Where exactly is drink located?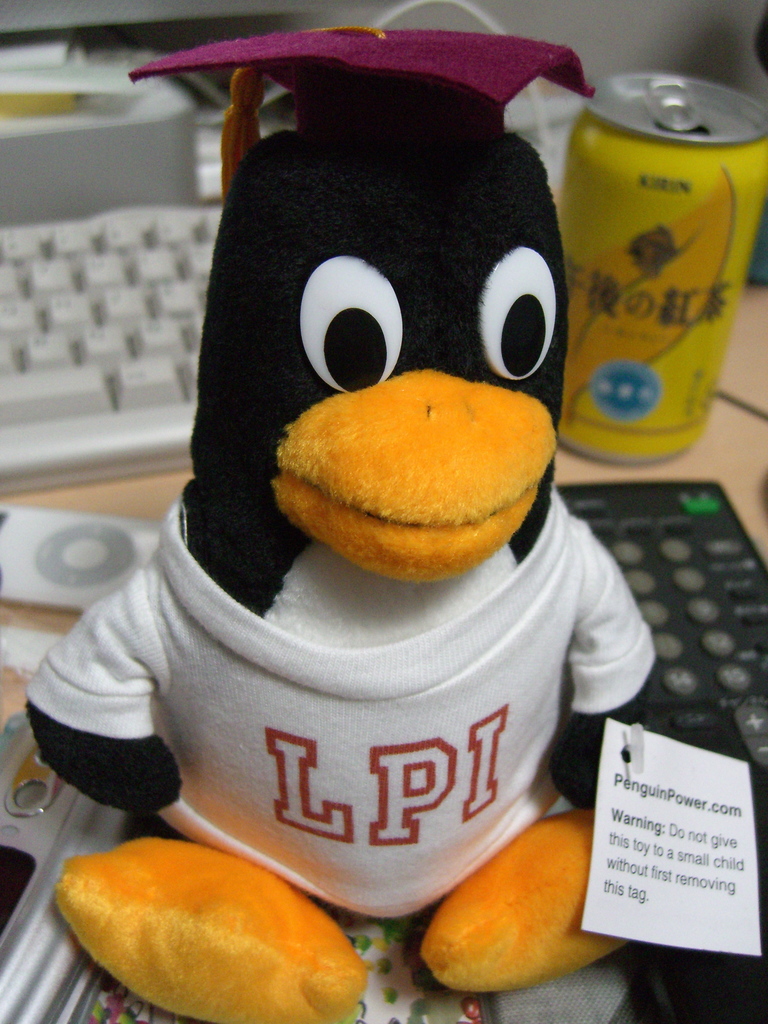
Its bounding box is 527,122,767,449.
